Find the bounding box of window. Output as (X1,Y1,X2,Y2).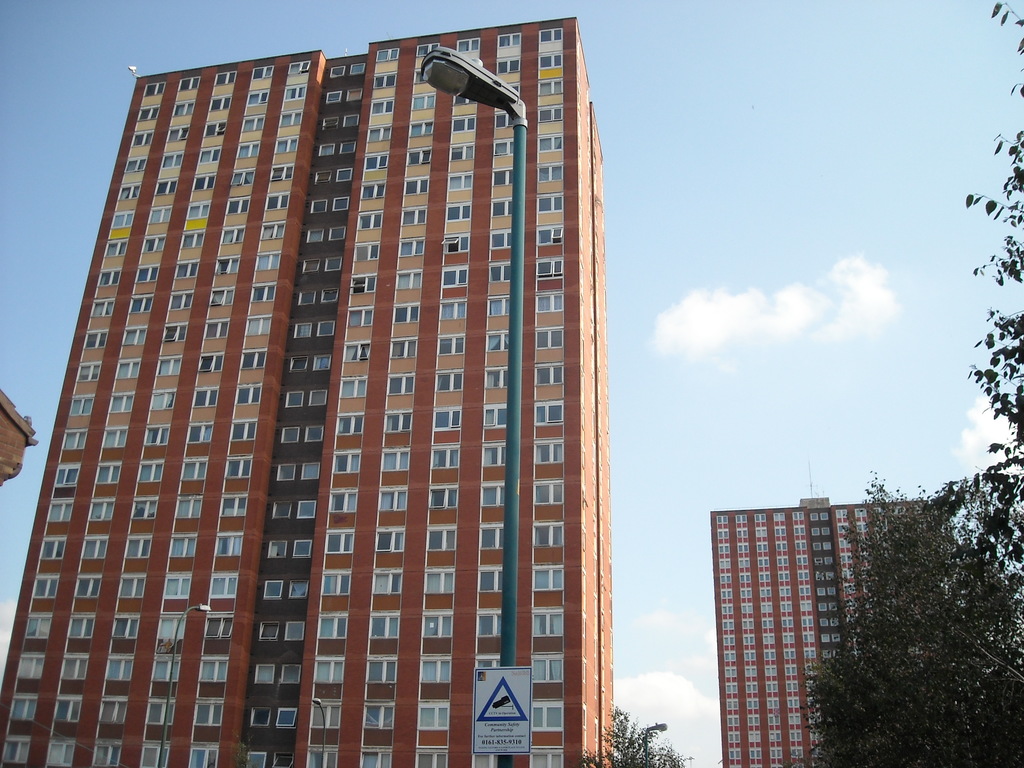
(118,577,148,598).
